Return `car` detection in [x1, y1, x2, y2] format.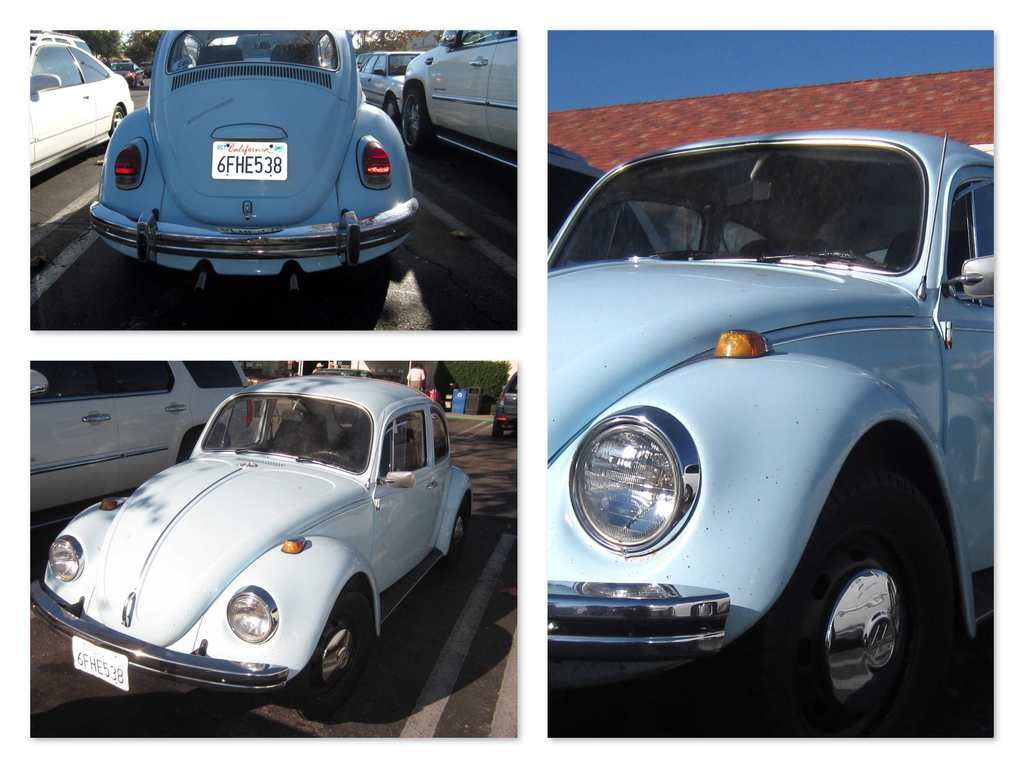
[106, 25, 419, 294].
